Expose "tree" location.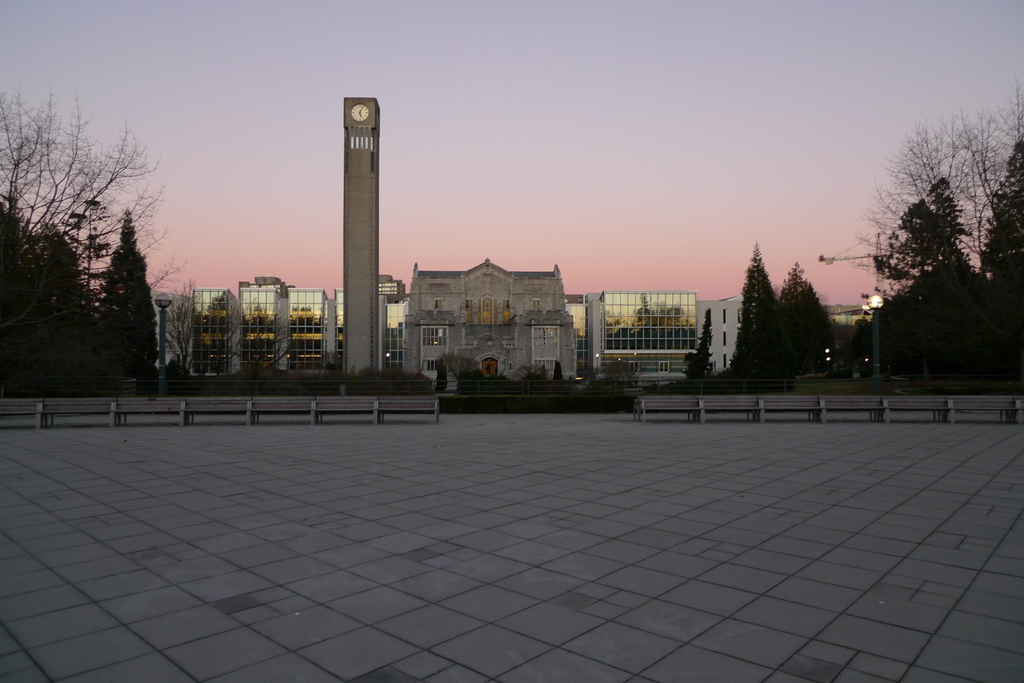
Exposed at locate(776, 259, 834, 370).
